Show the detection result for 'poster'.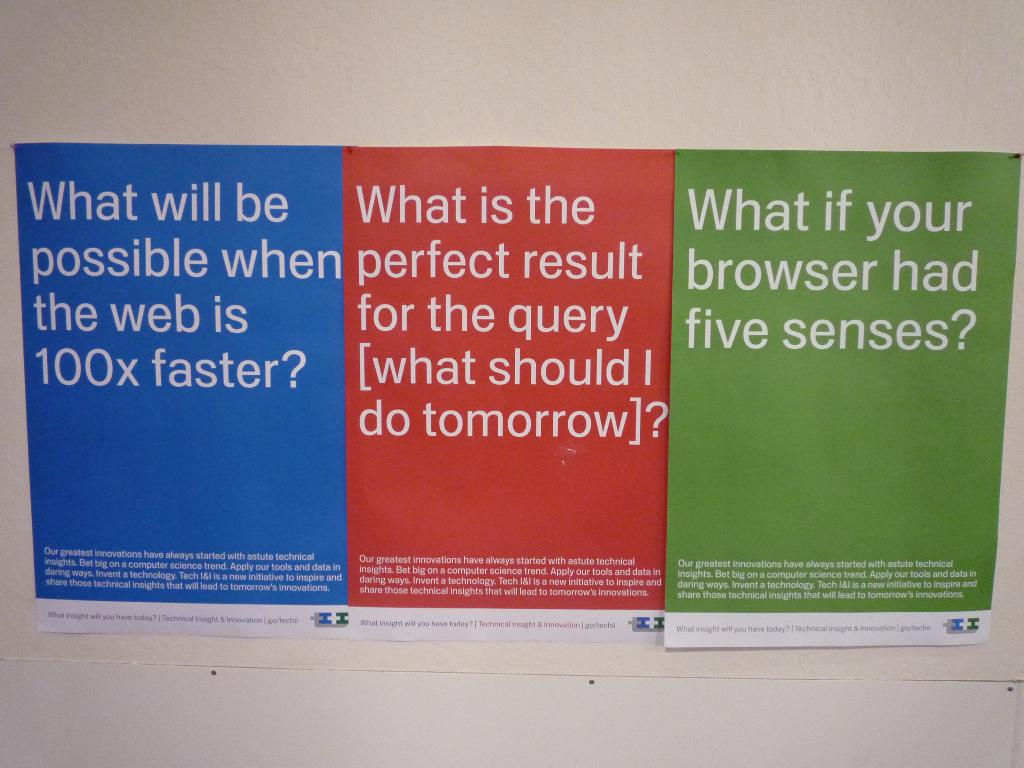
(left=668, top=151, right=1023, bottom=651).
